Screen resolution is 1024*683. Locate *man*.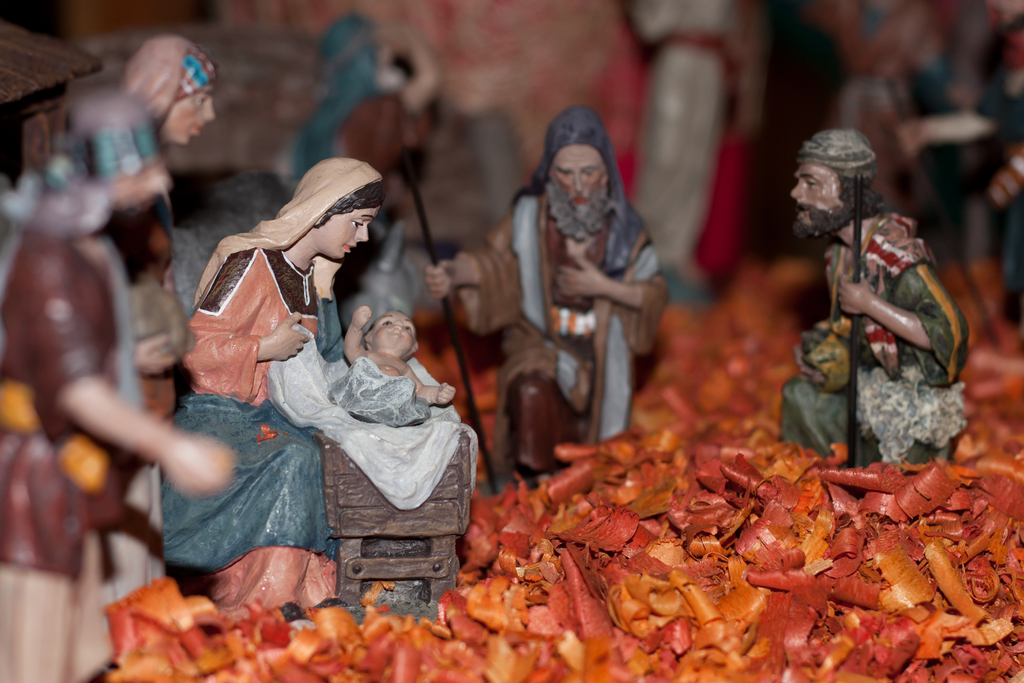
locate(777, 134, 974, 491).
